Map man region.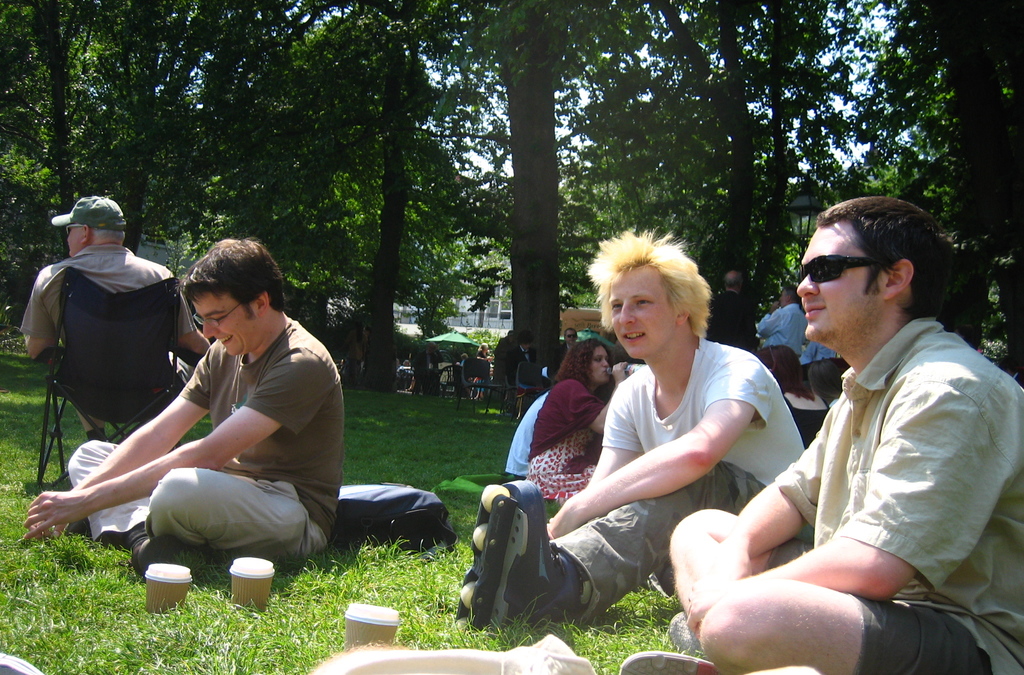
Mapped to [left=9, top=174, right=207, bottom=461].
